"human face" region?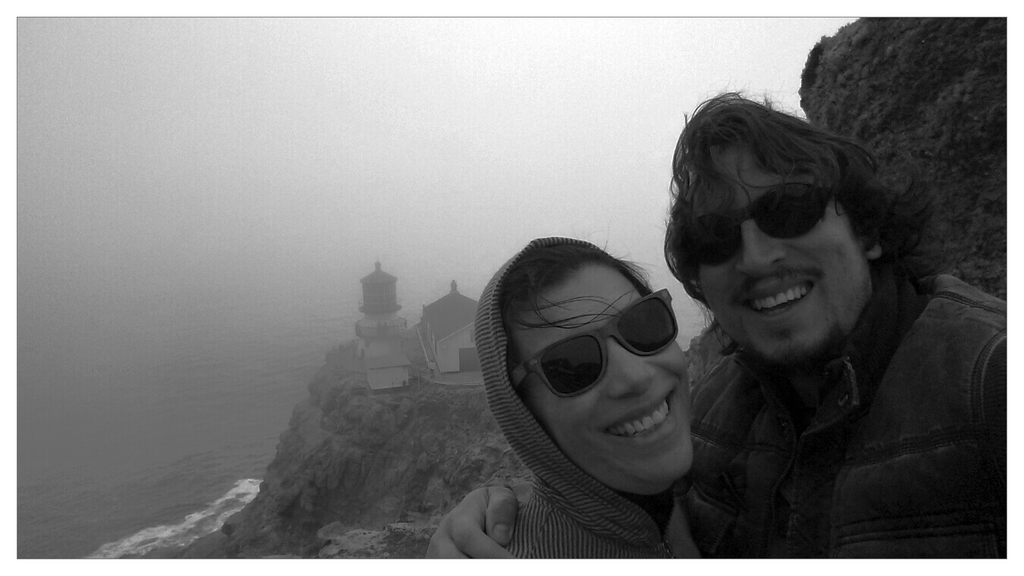
BBox(686, 140, 868, 367)
